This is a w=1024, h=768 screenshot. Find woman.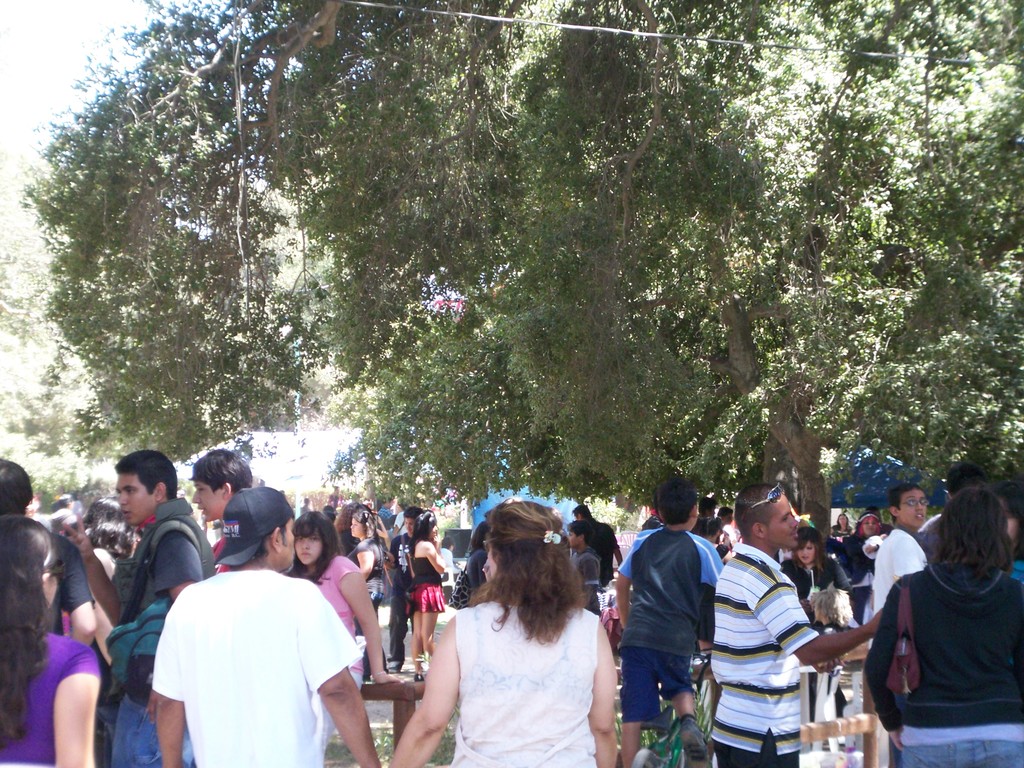
Bounding box: [864,483,1023,767].
